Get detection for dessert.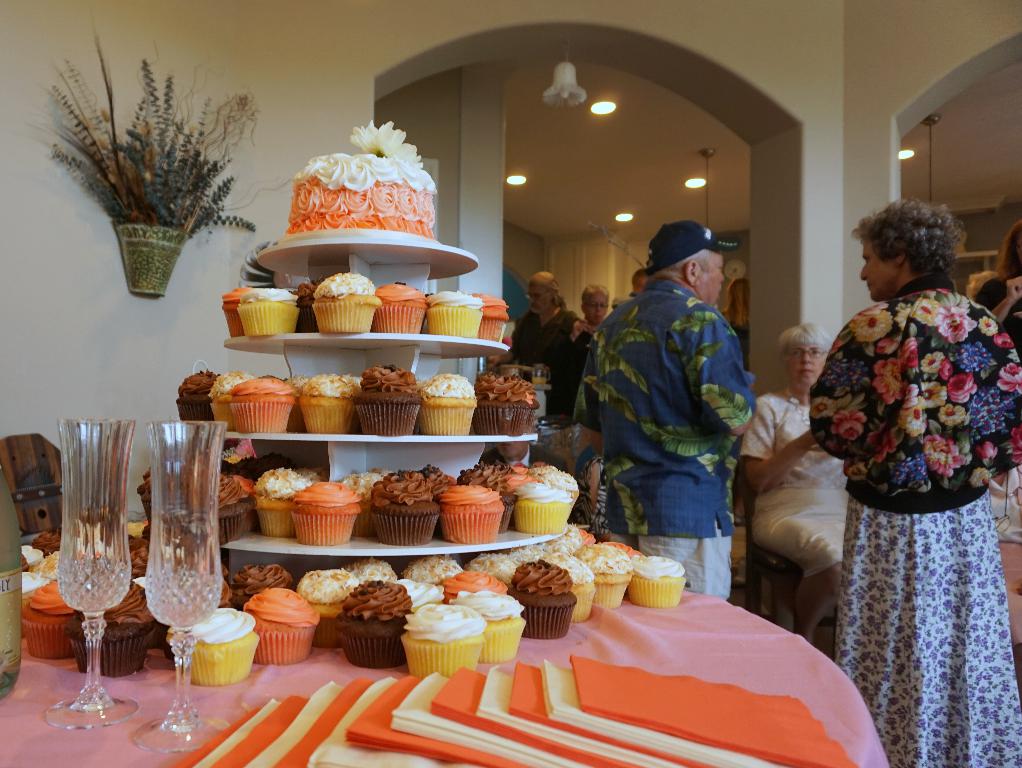
Detection: {"left": 468, "top": 593, "right": 524, "bottom": 659}.
